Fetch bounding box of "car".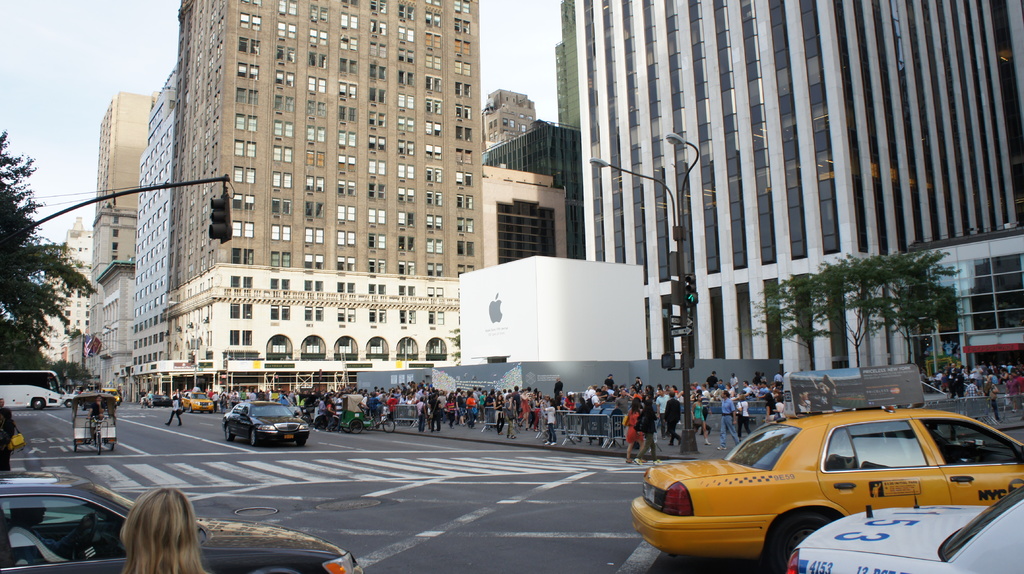
Bbox: 783,488,1023,573.
